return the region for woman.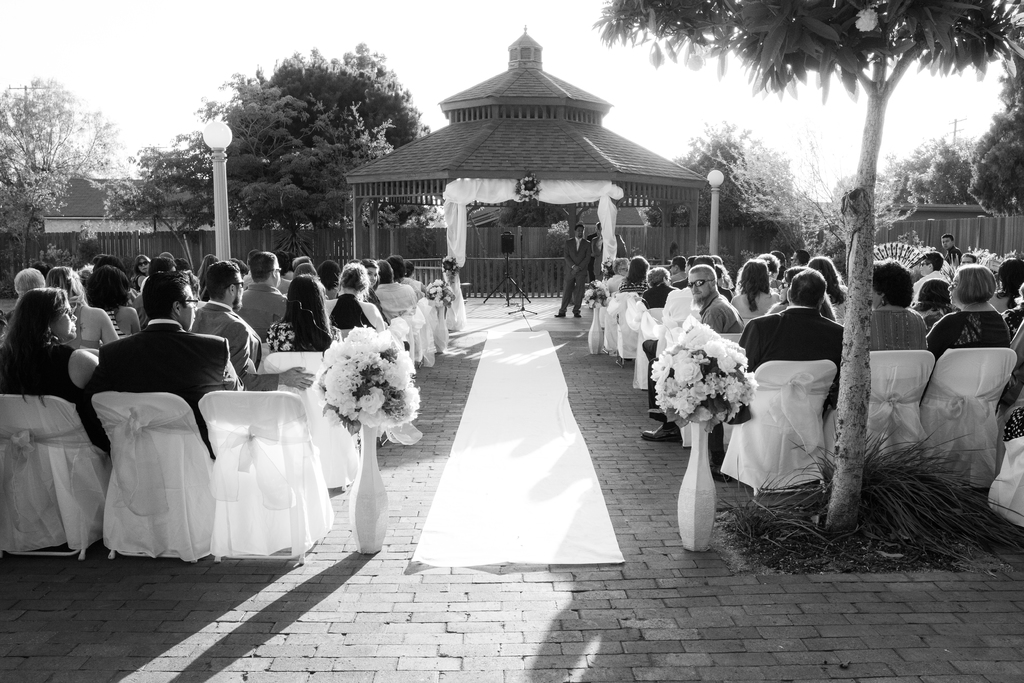
1000/258/1023/443.
